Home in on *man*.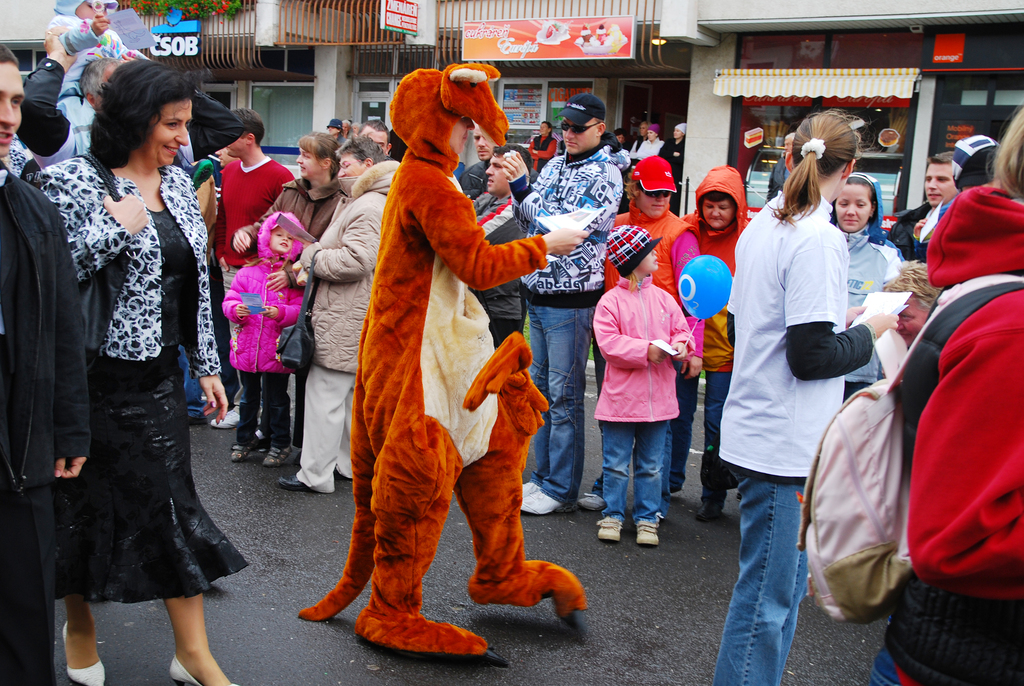
Homed in at Rect(883, 149, 957, 261).
